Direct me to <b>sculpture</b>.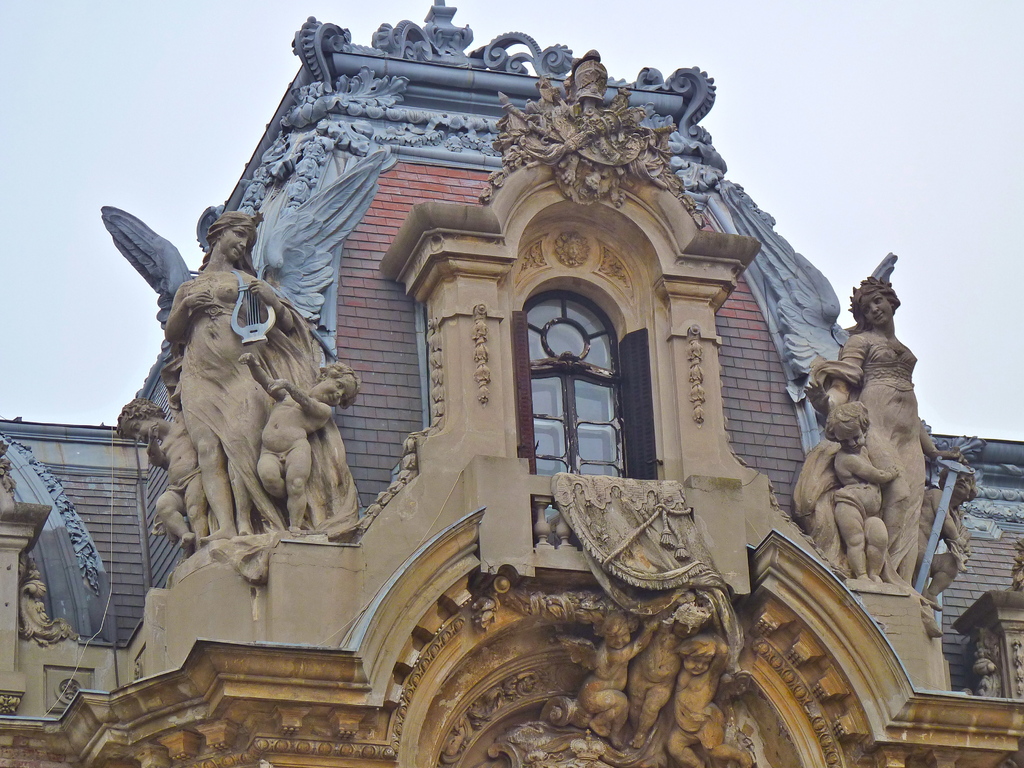
Direction: [575, 613, 674, 737].
